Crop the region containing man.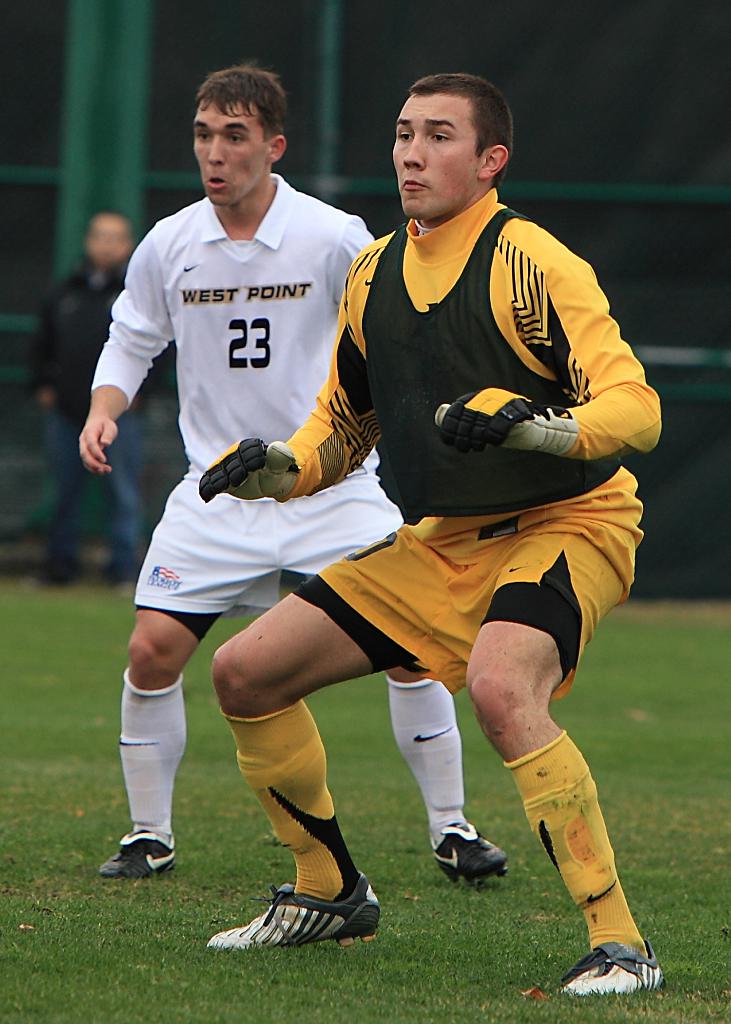
Crop region: bbox=[75, 52, 513, 890].
